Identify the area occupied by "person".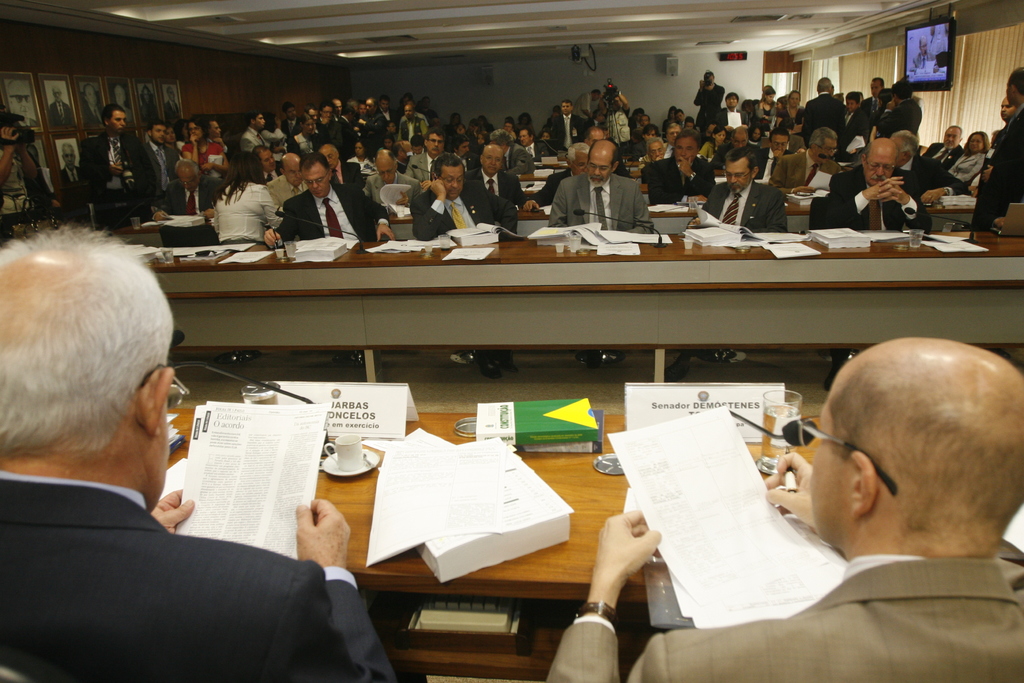
Area: <bbox>0, 117, 44, 241</bbox>.
